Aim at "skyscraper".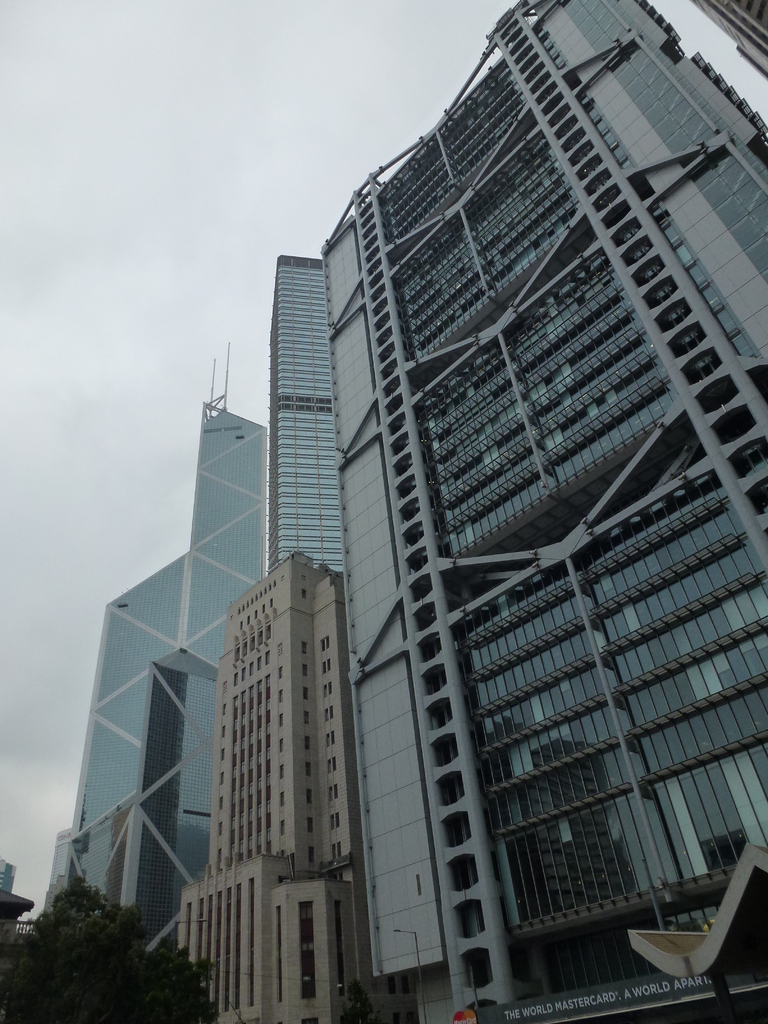
Aimed at l=100, t=22, r=760, b=983.
